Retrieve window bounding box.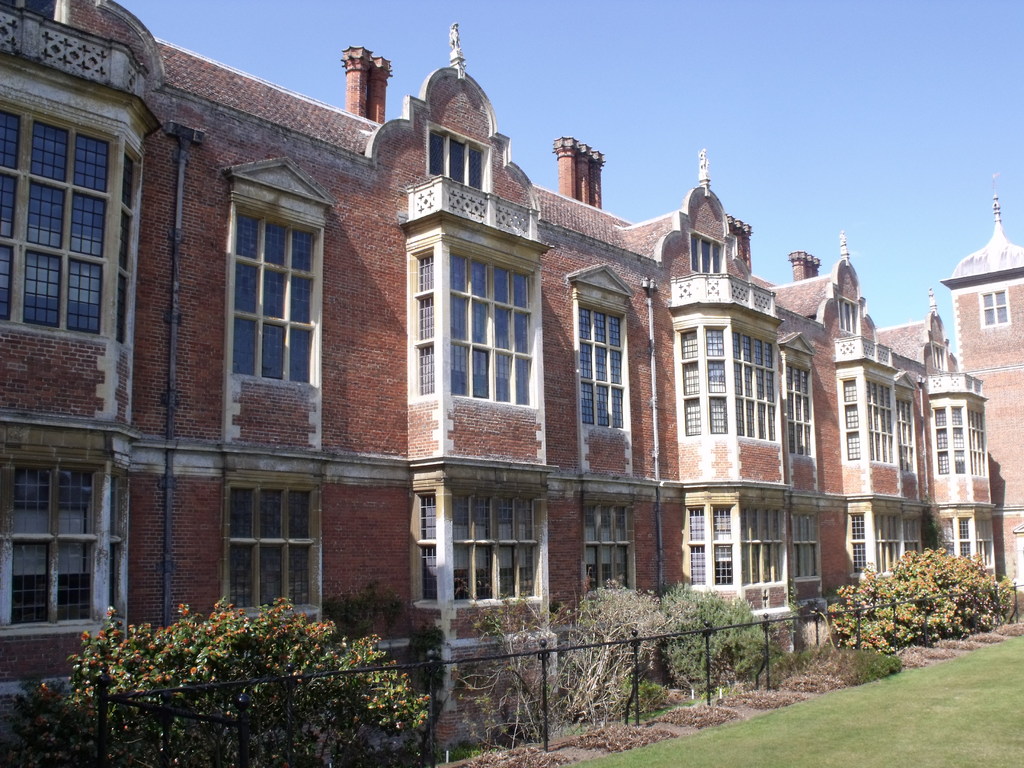
Bounding box: (784,358,816,454).
